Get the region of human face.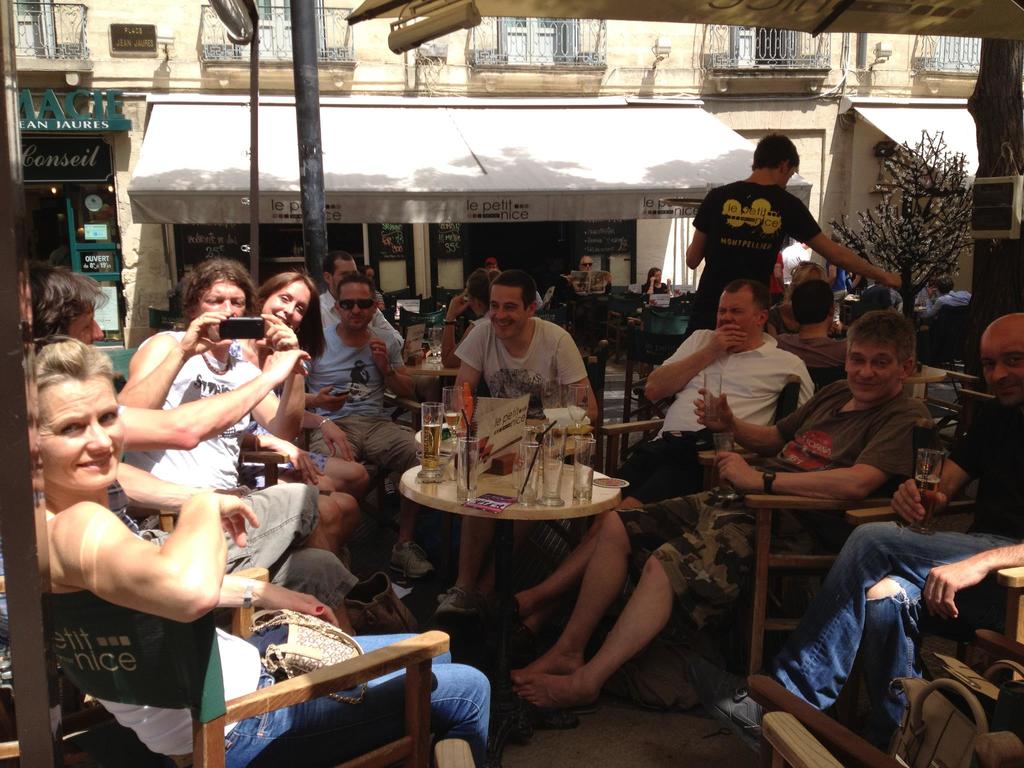
975, 333, 1023, 413.
